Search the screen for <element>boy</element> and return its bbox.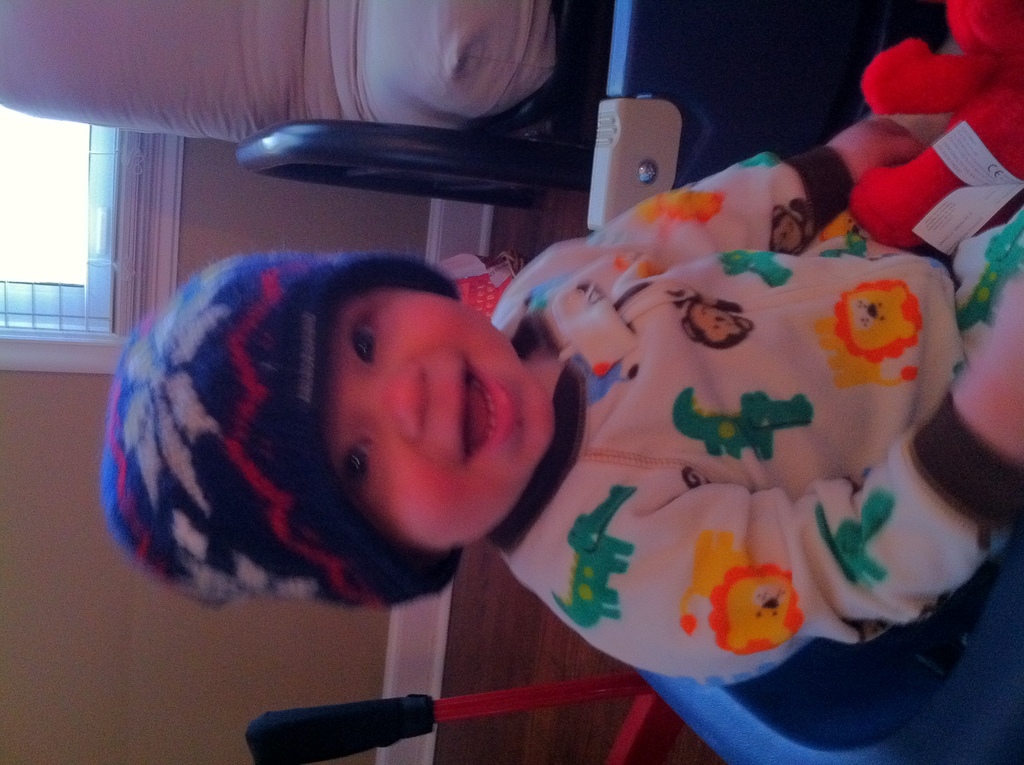
Found: pyautogui.locateOnScreen(103, 35, 1023, 688).
